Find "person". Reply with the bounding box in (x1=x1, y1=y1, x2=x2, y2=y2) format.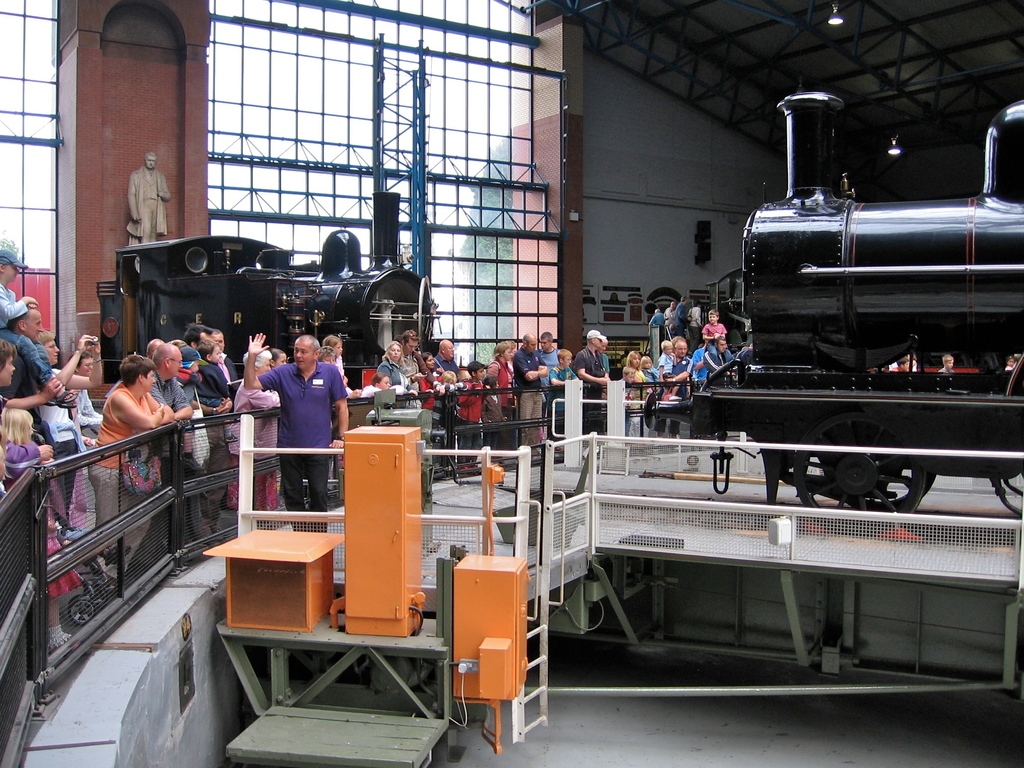
(x1=660, y1=337, x2=680, y2=404).
